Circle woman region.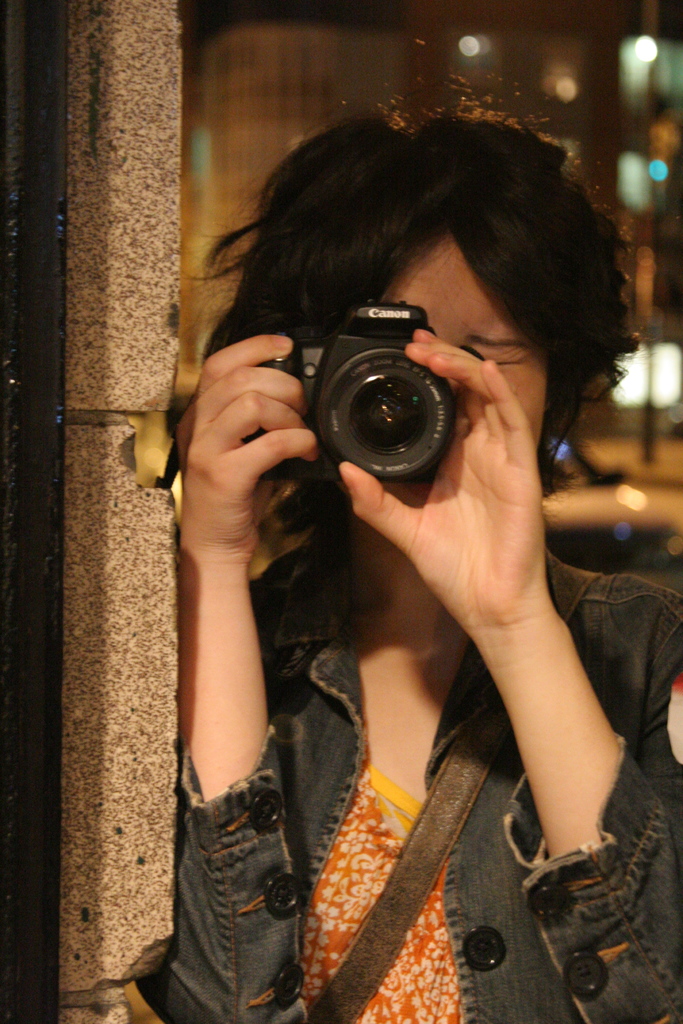
Region: bbox=(193, 97, 647, 1010).
